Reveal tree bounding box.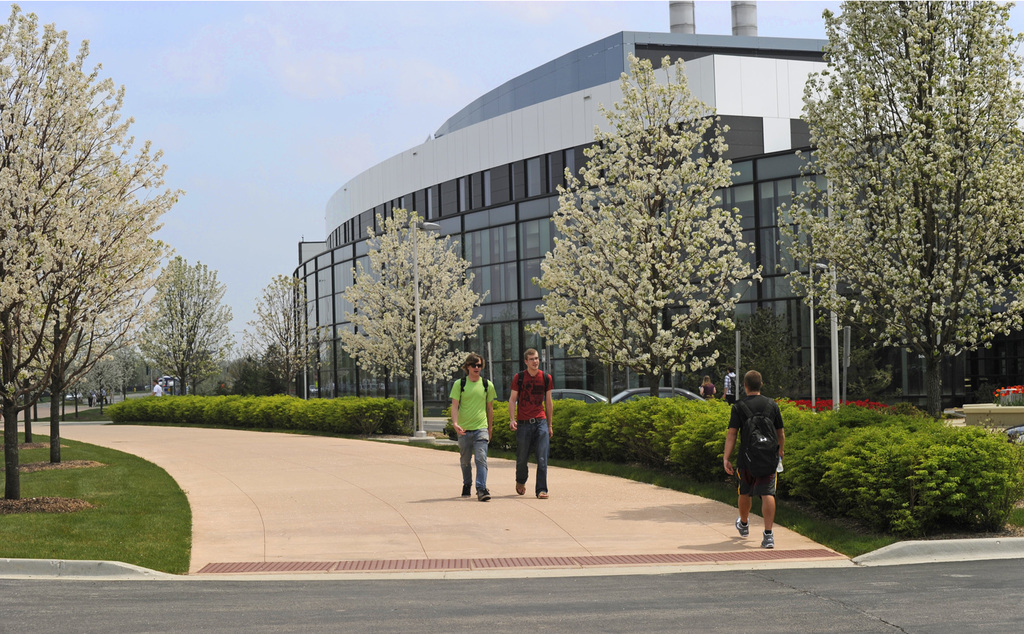
Revealed: crop(241, 264, 325, 388).
